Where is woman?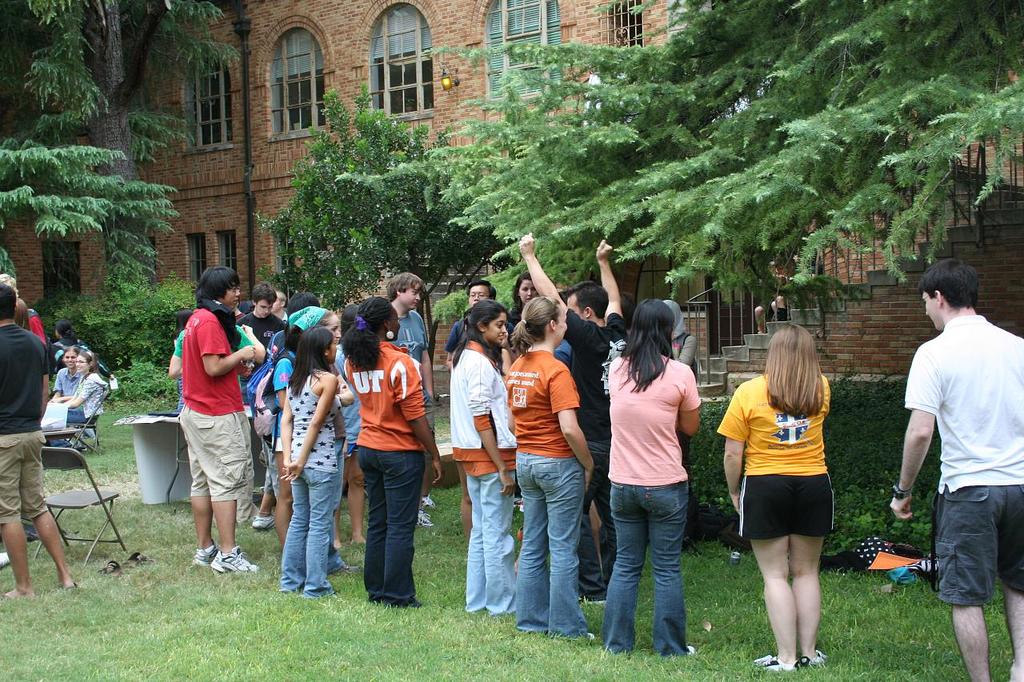
(48, 345, 115, 446).
